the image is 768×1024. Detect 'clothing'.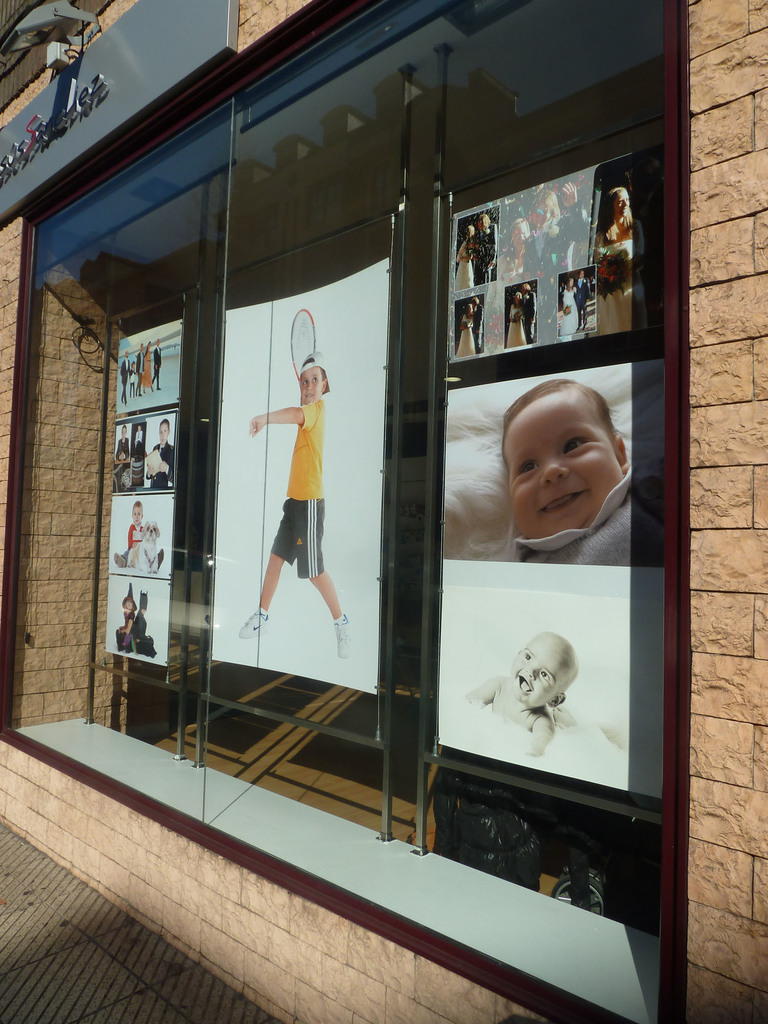
Detection: [574, 280, 591, 332].
